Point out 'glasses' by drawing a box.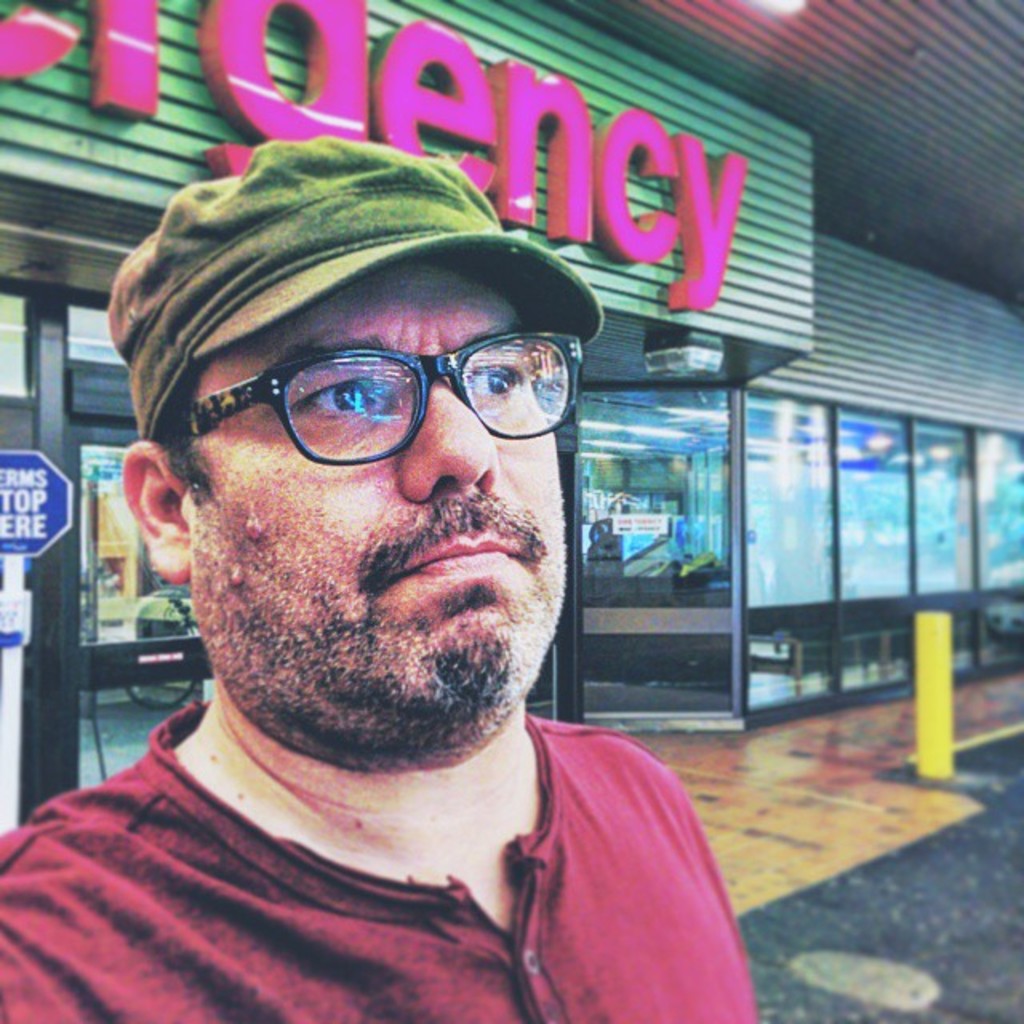
{"x1": 157, "y1": 333, "x2": 590, "y2": 461}.
